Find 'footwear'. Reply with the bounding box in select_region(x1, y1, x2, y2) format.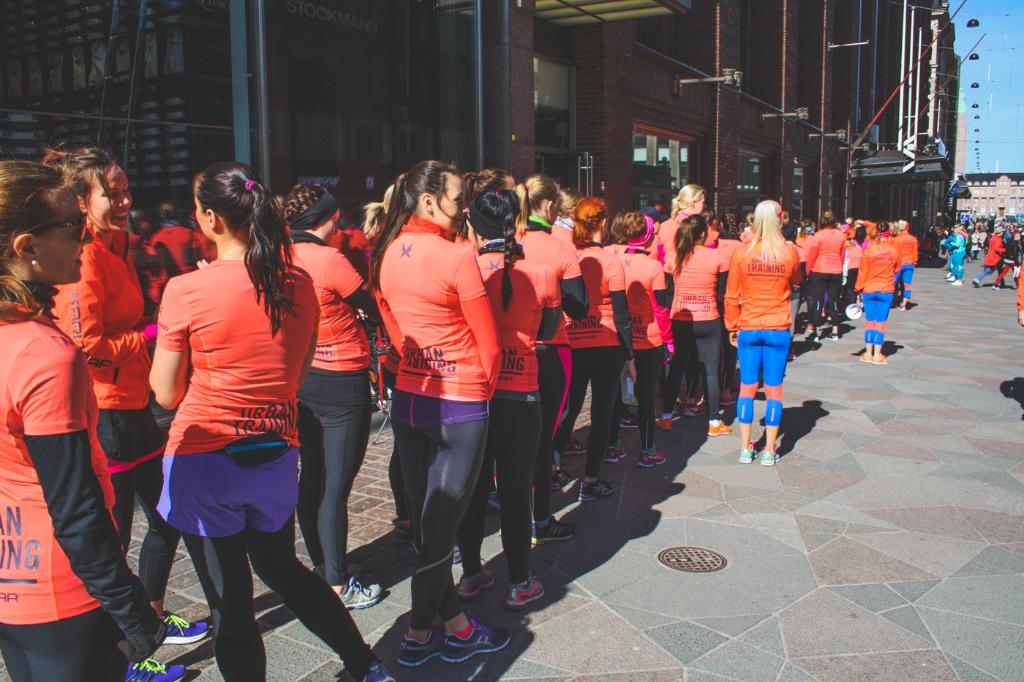
select_region(357, 661, 395, 681).
